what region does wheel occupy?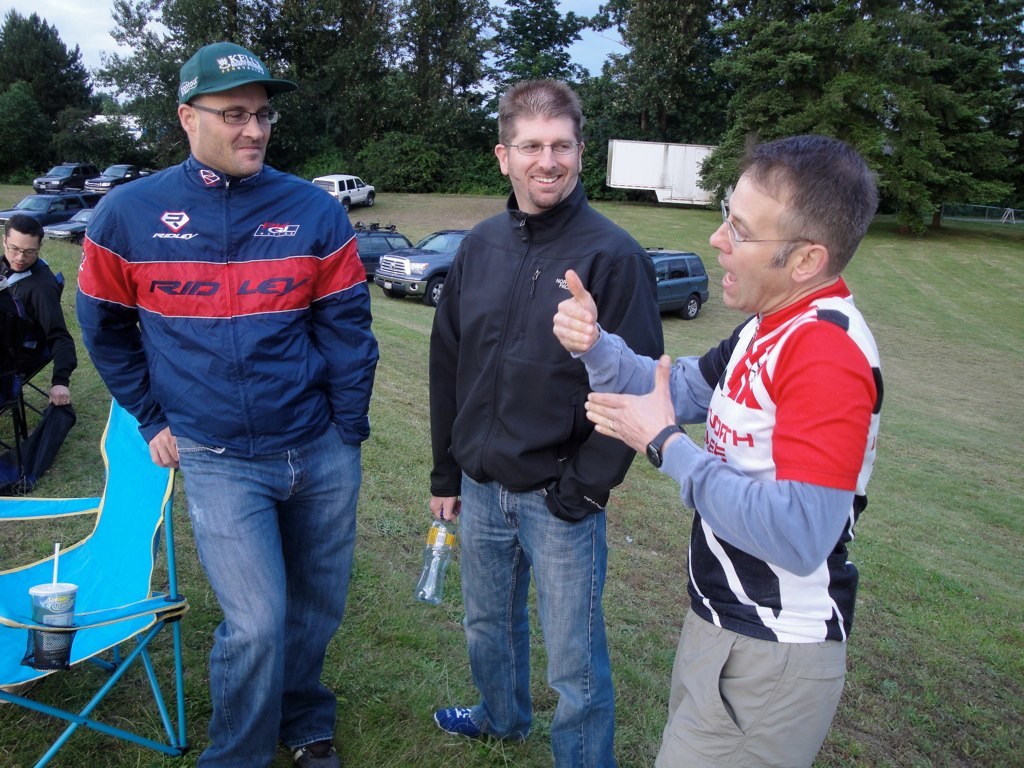
<bbox>338, 192, 350, 214</bbox>.
